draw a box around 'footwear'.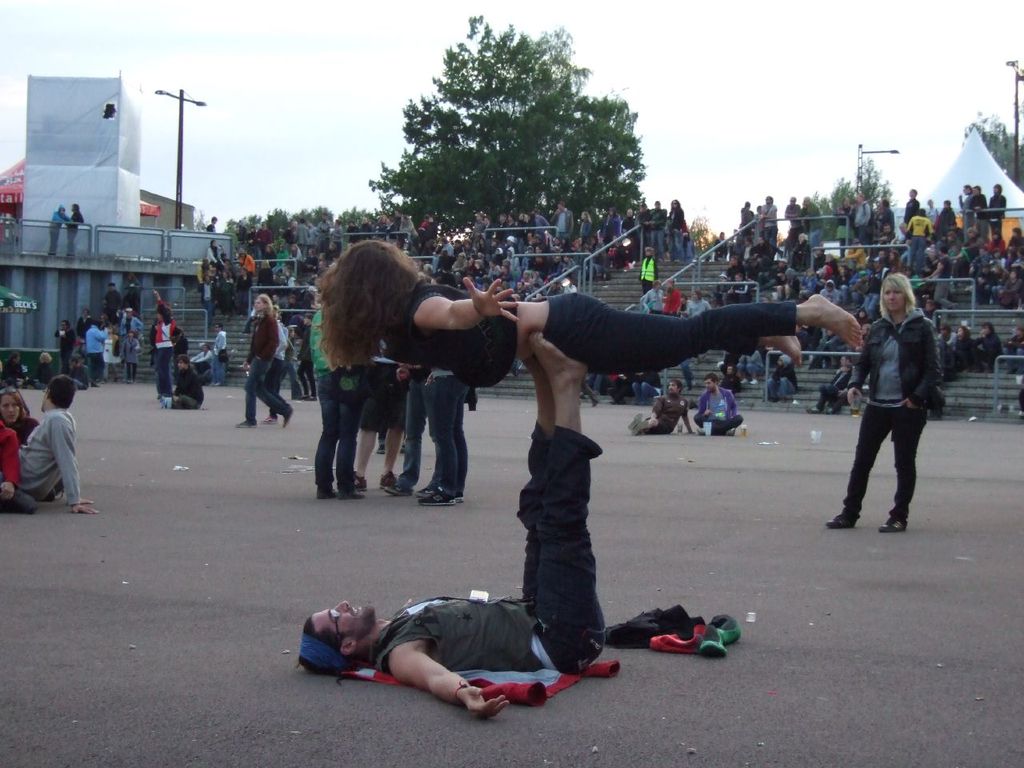
BBox(418, 486, 456, 509).
